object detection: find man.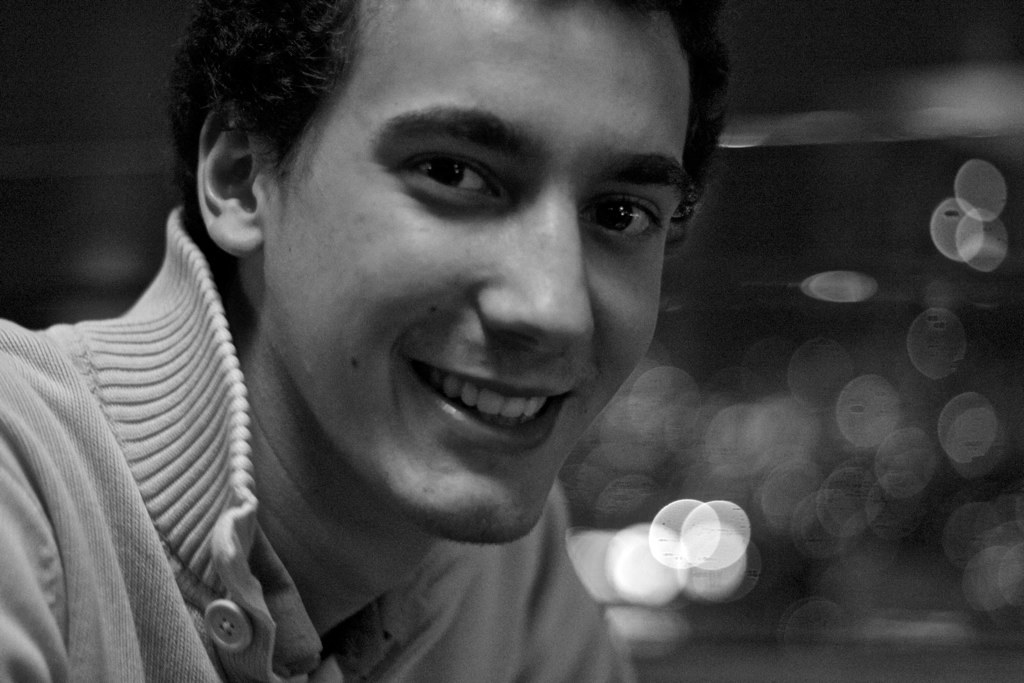
bbox(33, 5, 828, 669).
